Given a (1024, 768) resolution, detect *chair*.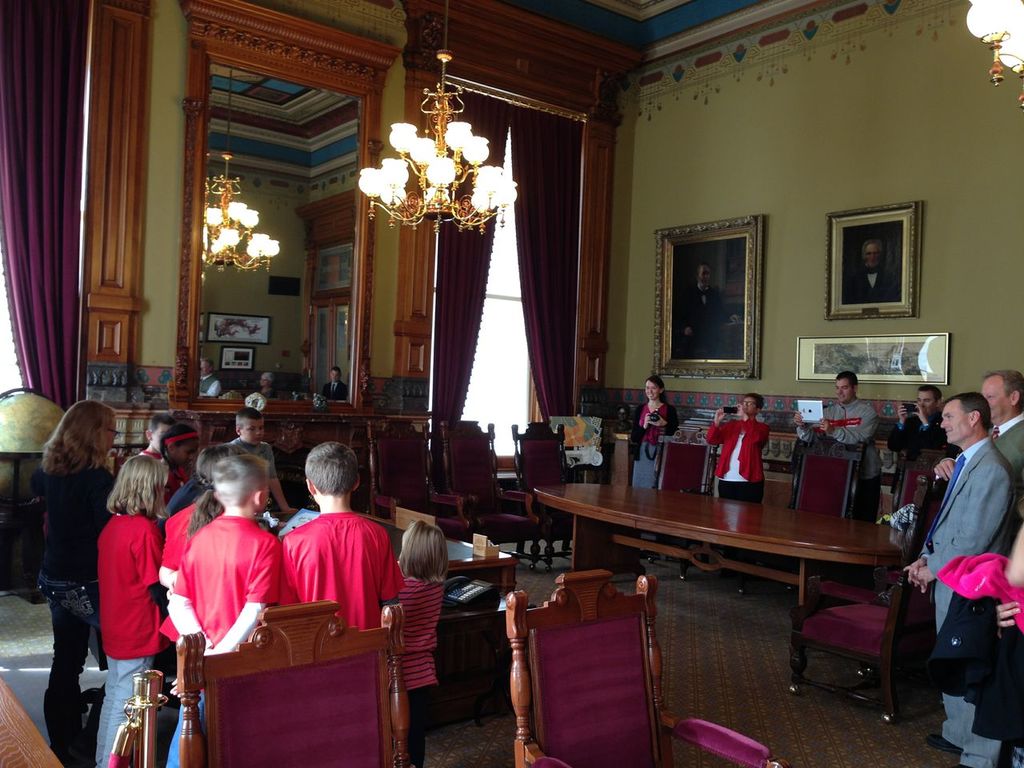
BBox(735, 431, 867, 614).
